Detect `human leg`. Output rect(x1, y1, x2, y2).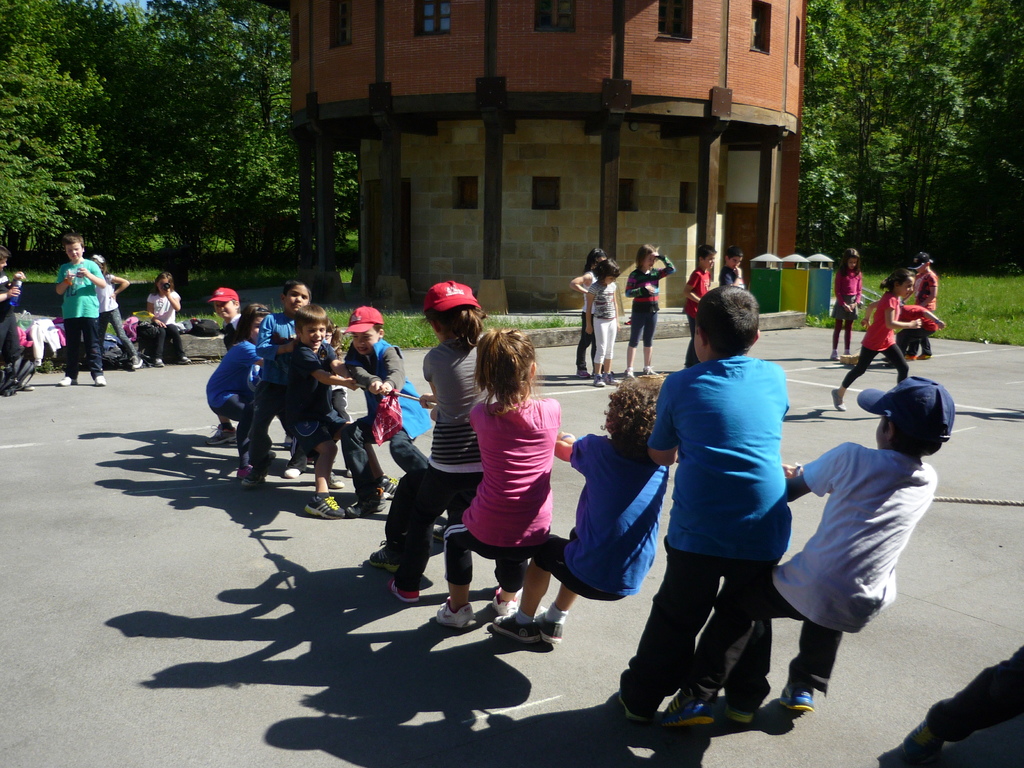
rect(504, 538, 580, 642).
